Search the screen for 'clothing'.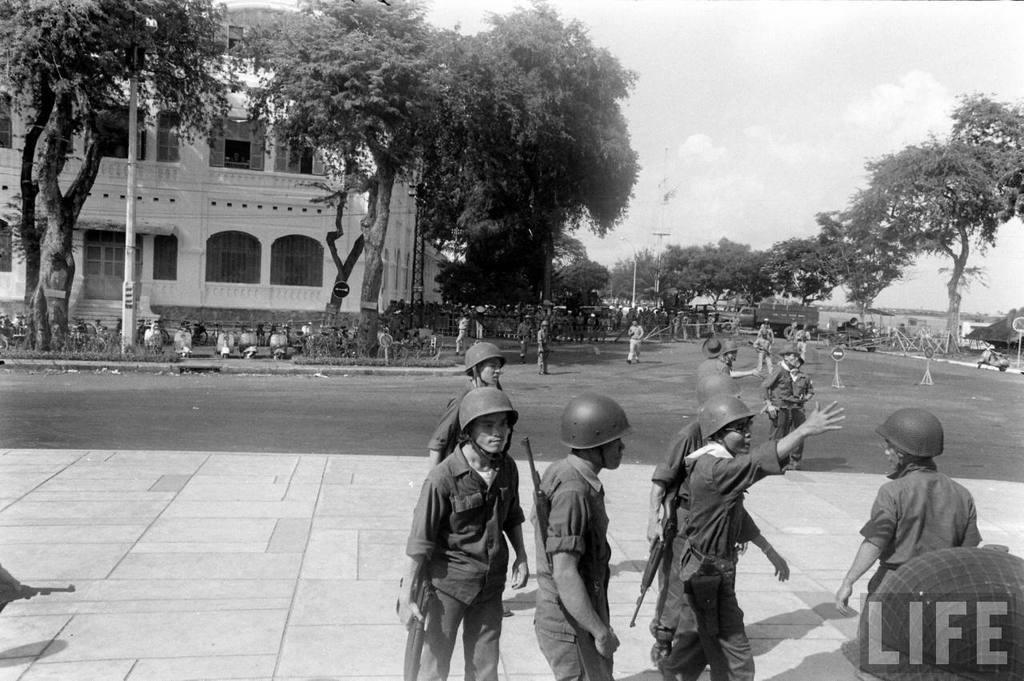
Found at locate(402, 431, 522, 680).
